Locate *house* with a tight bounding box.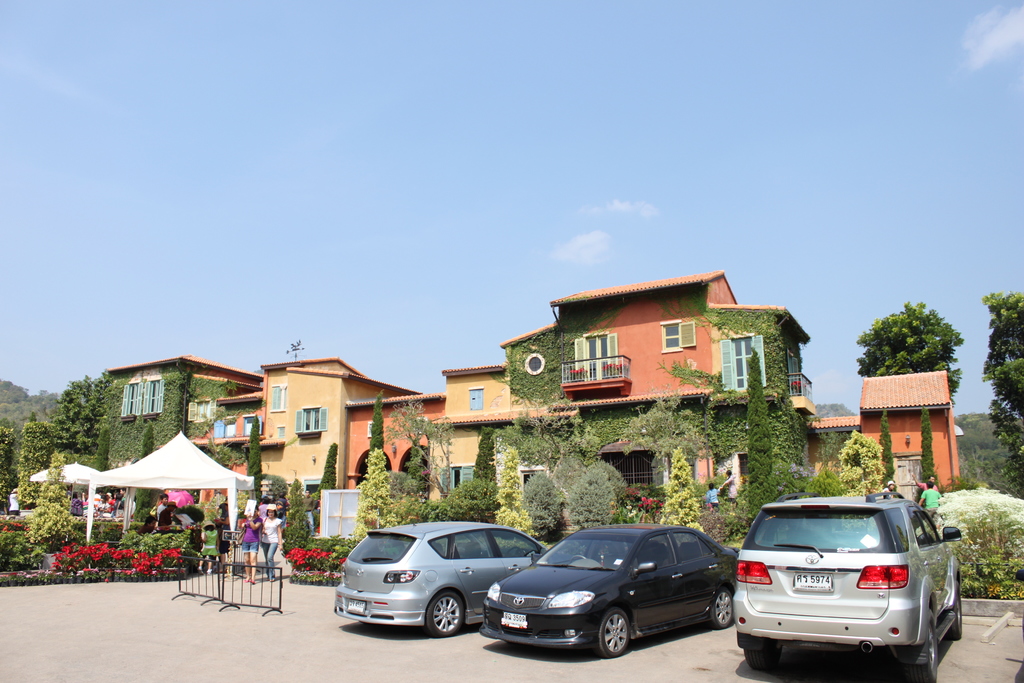
(289, 283, 871, 507).
